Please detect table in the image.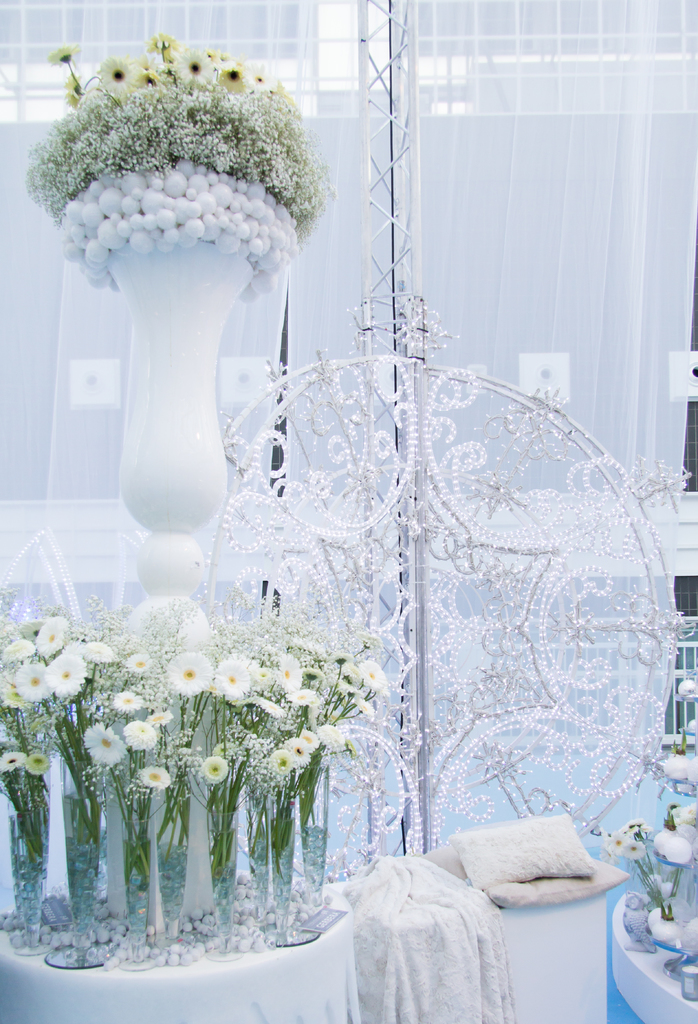
region(0, 884, 361, 1023).
